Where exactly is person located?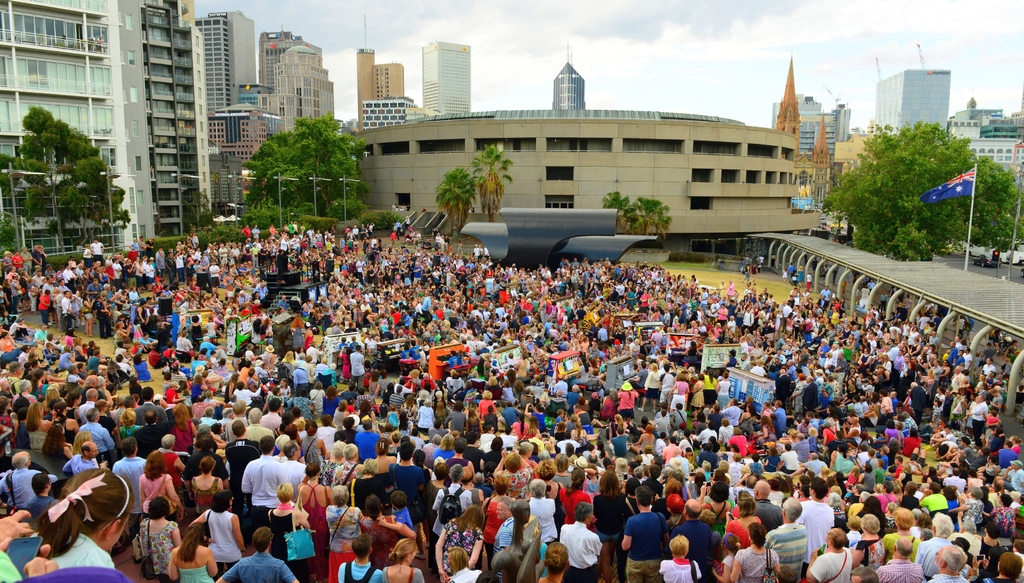
Its bounding box is bbox(1015, 495, 1023, 526).
